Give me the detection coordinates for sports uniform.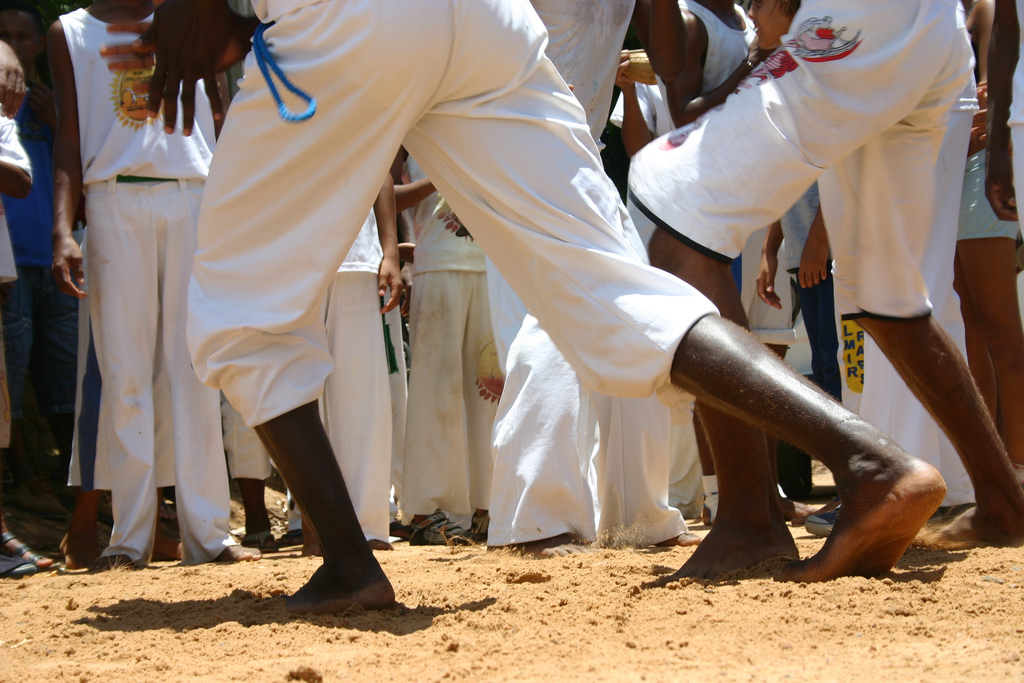
crop(186, 0, 719, 431).
